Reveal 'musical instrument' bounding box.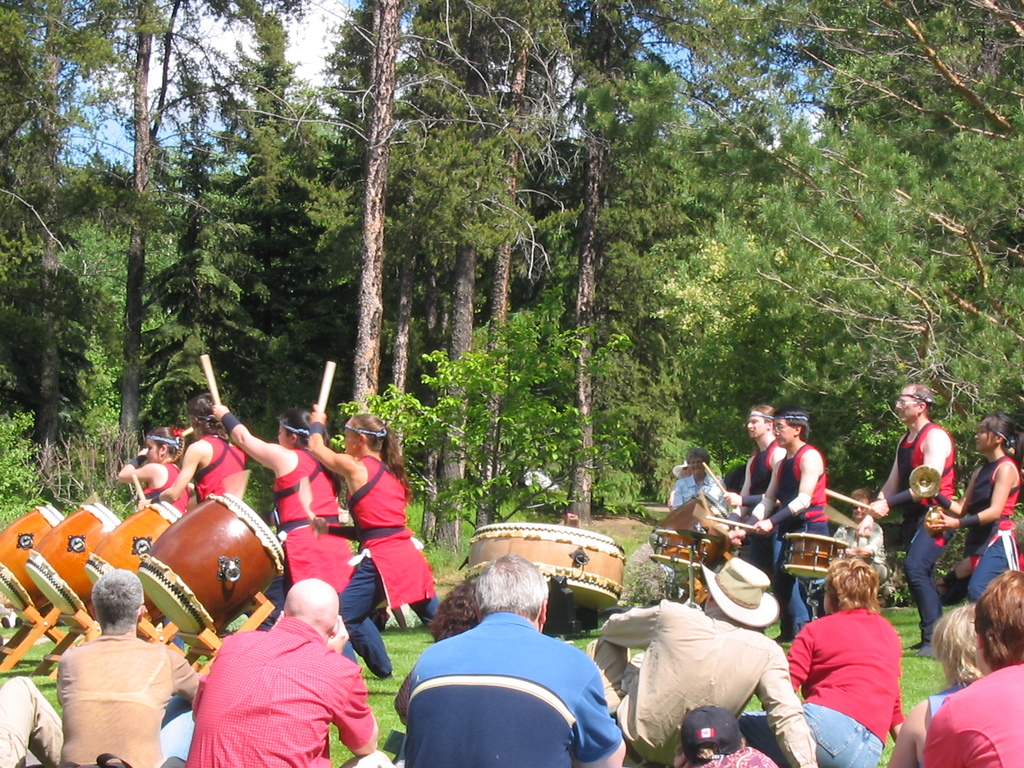
Revealed: 897 458 941 498.
